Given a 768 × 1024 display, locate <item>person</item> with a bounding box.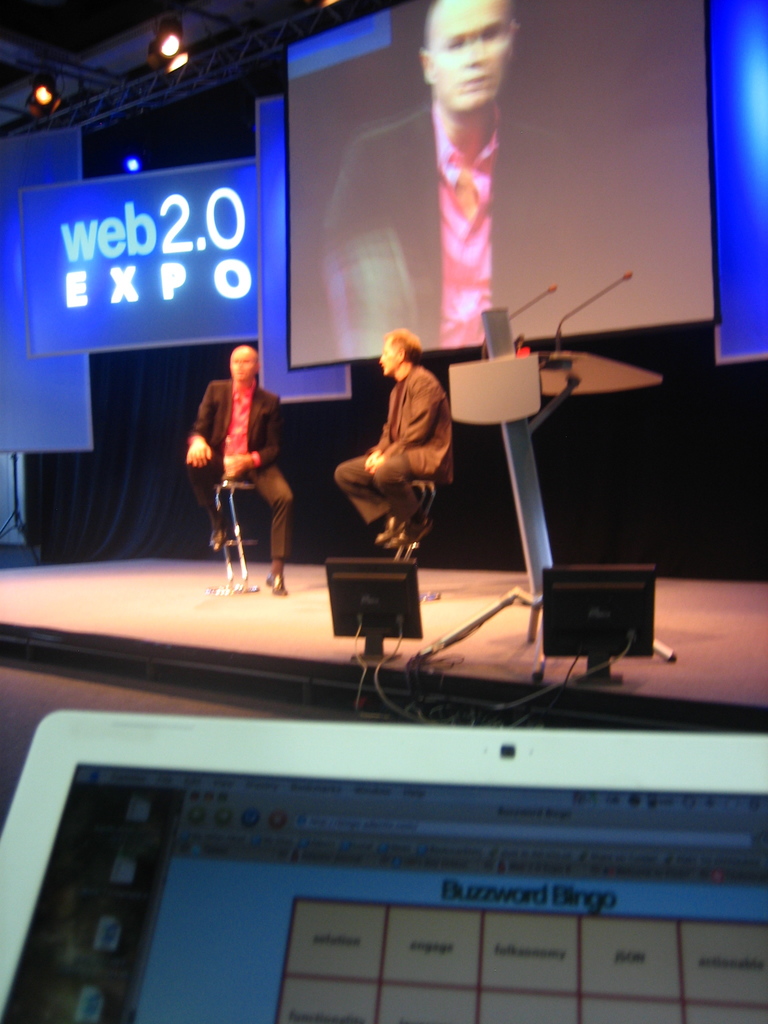
Located: {"x1": 332, "y1": 337, "x2": 451, "y2": 554}.
